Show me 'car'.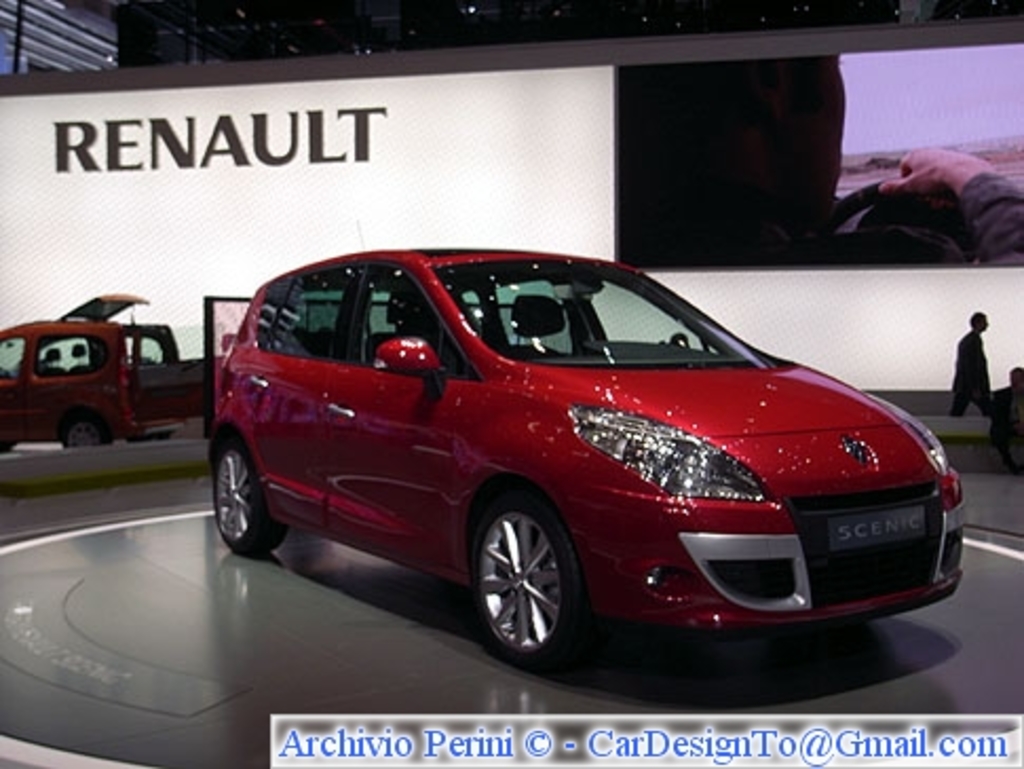
'car' is here: left=209, top=224, right=967, bottom=670.
